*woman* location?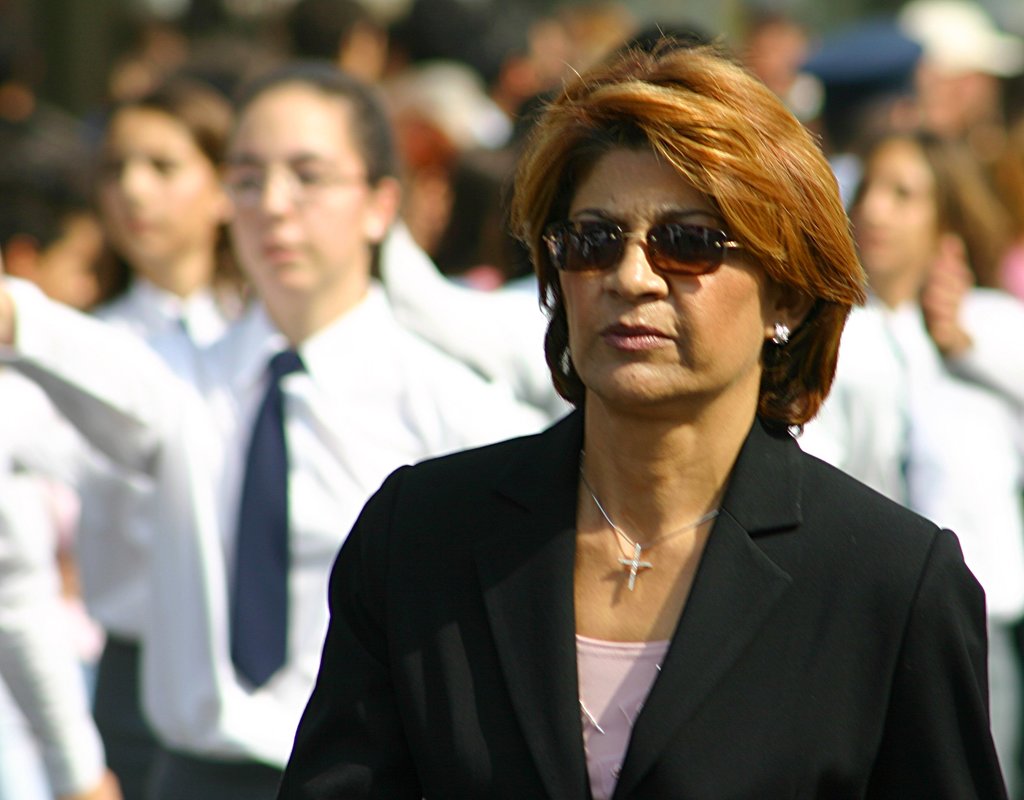
(x1=0, y1=59, x2=554, y2=799)
